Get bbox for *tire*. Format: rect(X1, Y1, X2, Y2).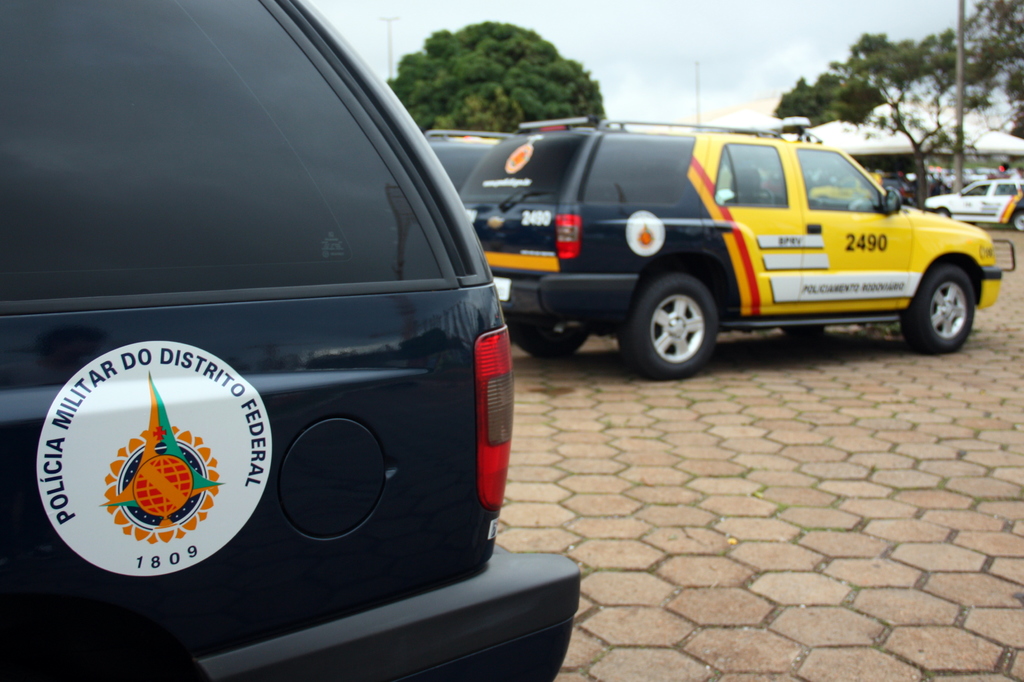
rect(1018, 209, 1023, 230).
